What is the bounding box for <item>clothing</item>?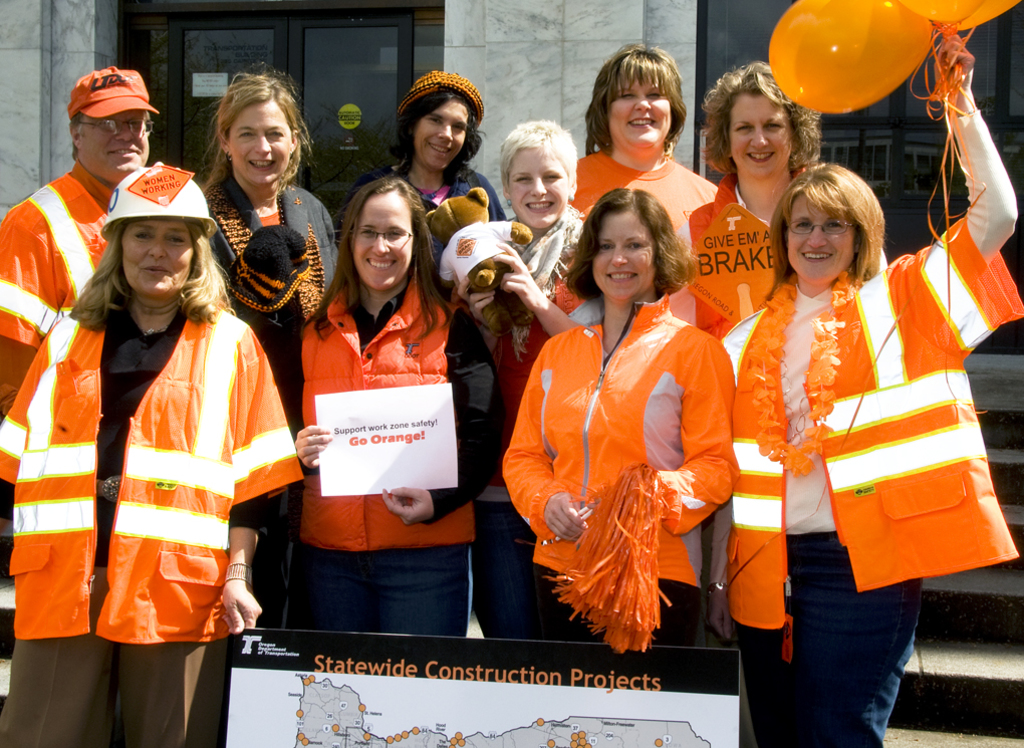
380:69:509:168.
